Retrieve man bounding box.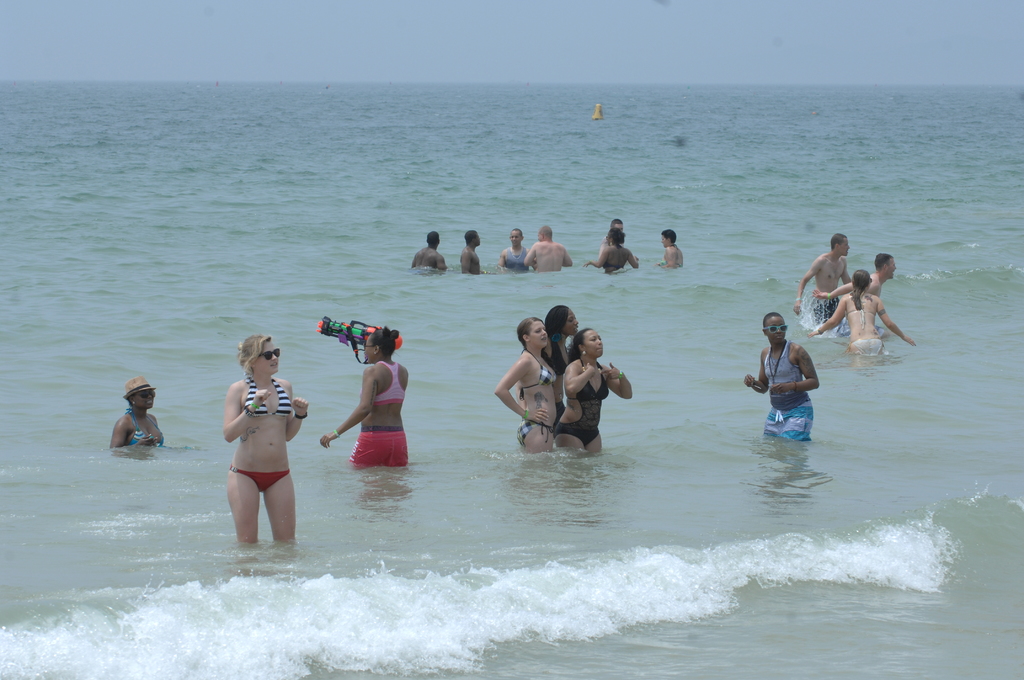
Bounding box: box(493, 227, 530, 273).
